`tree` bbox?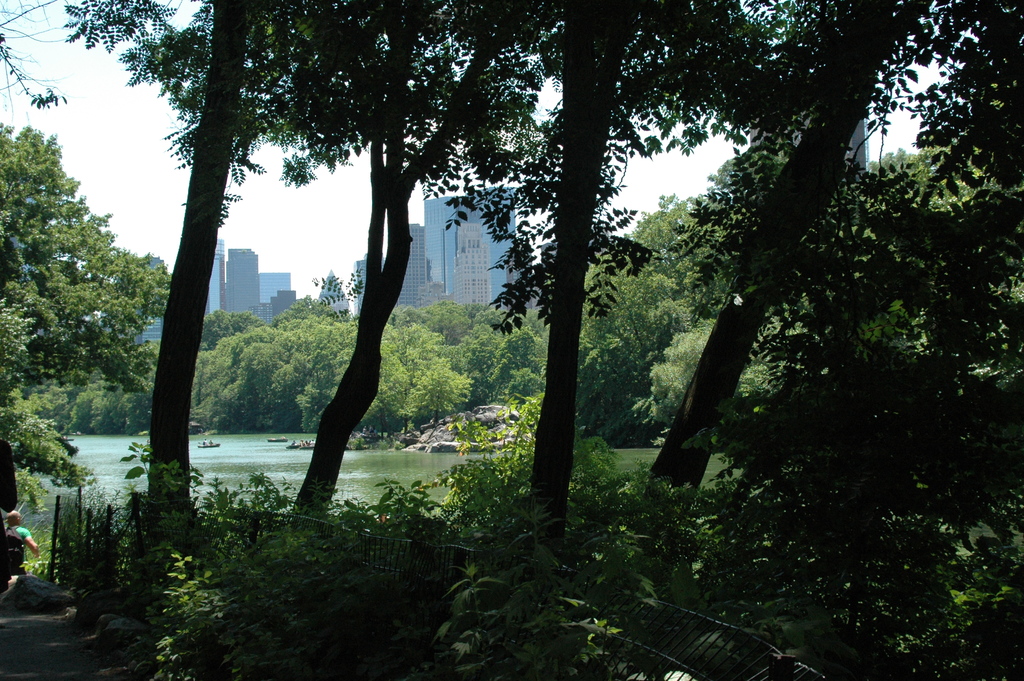
region(197, 318, 279, 426)
